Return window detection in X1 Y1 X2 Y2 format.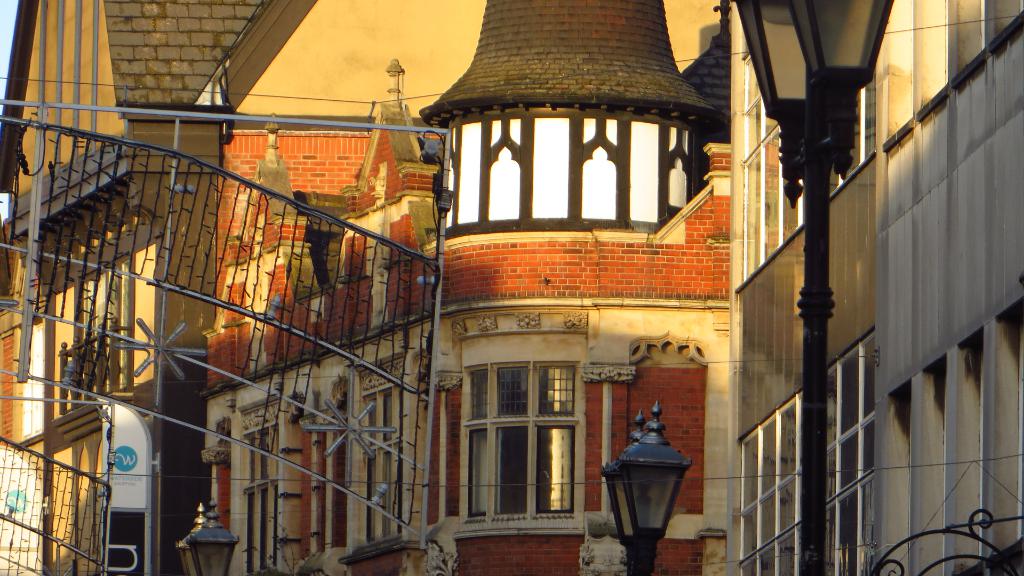
730 327 872 575.
